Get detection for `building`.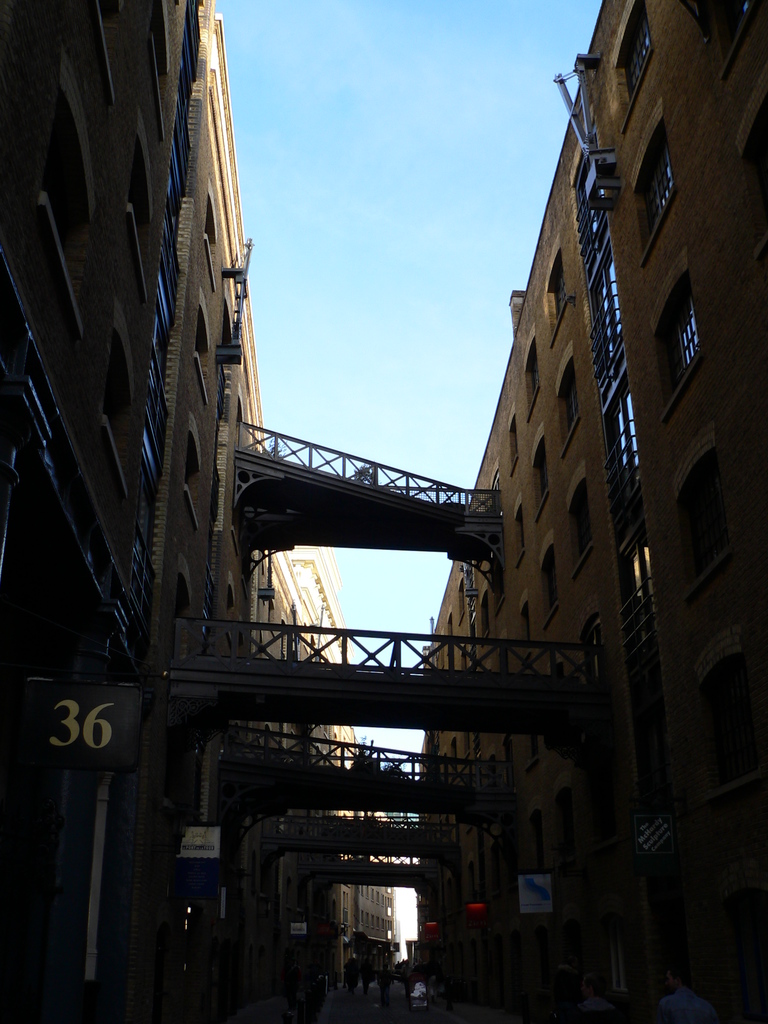
Detection: 413,0,767,1021.
